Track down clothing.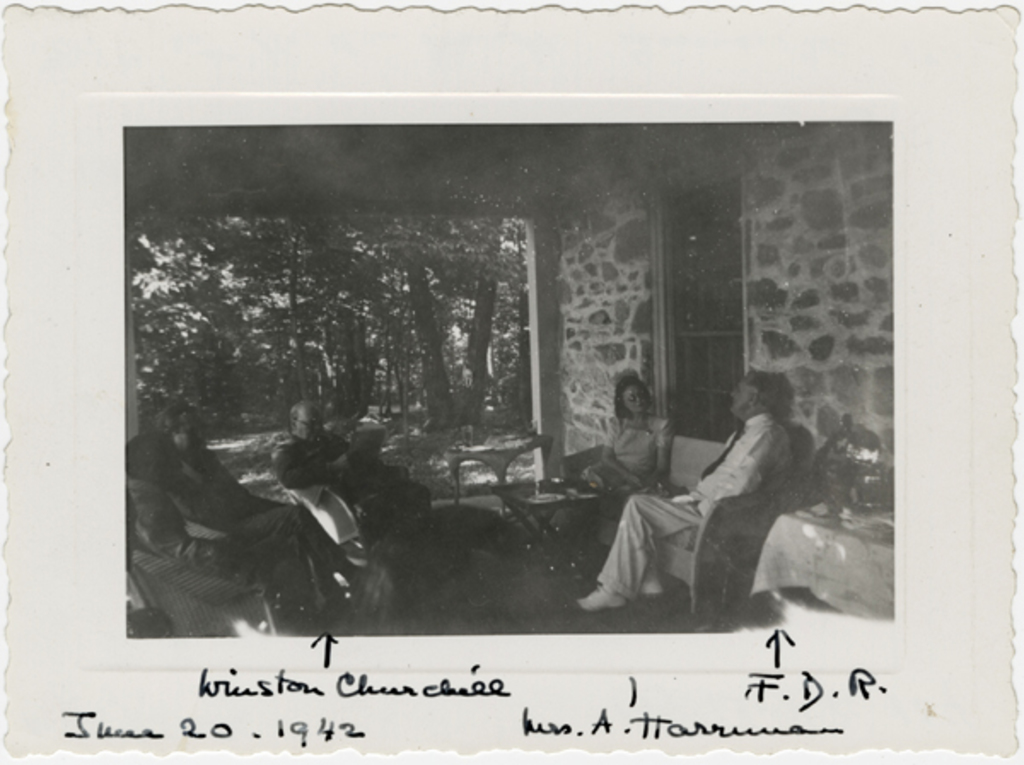
Tracked to {"x1": 582, "y1": 412, "x2": 672, "y2": 488}.
